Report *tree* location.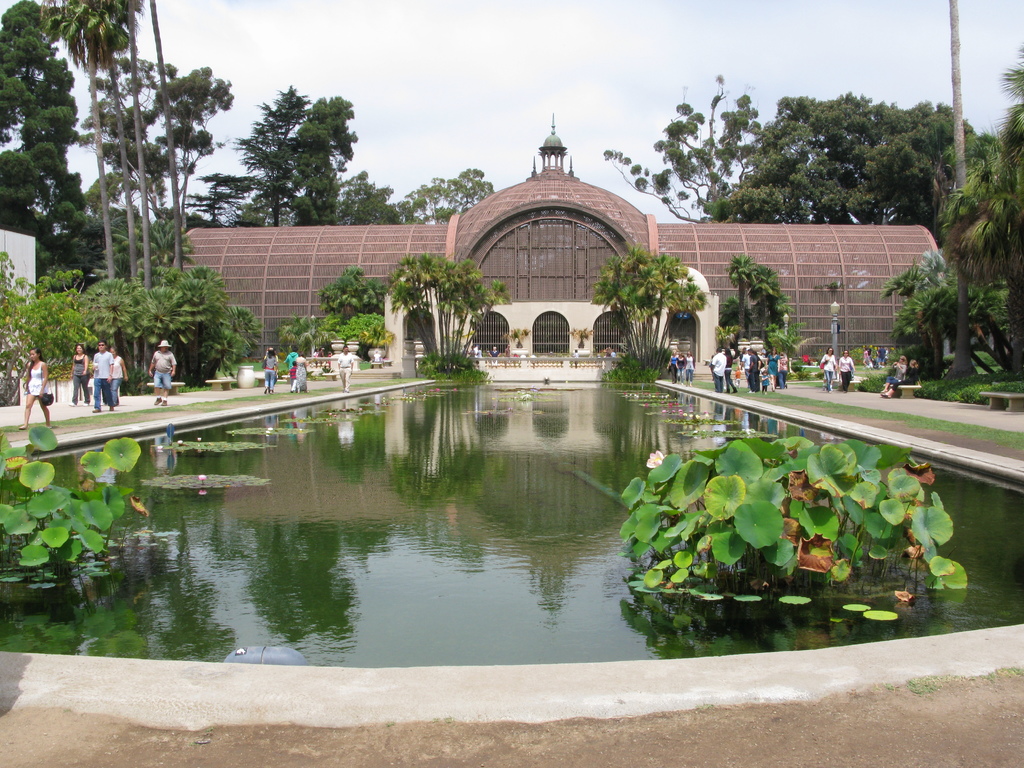
Report: <box>882,246,1005,382</box>.
